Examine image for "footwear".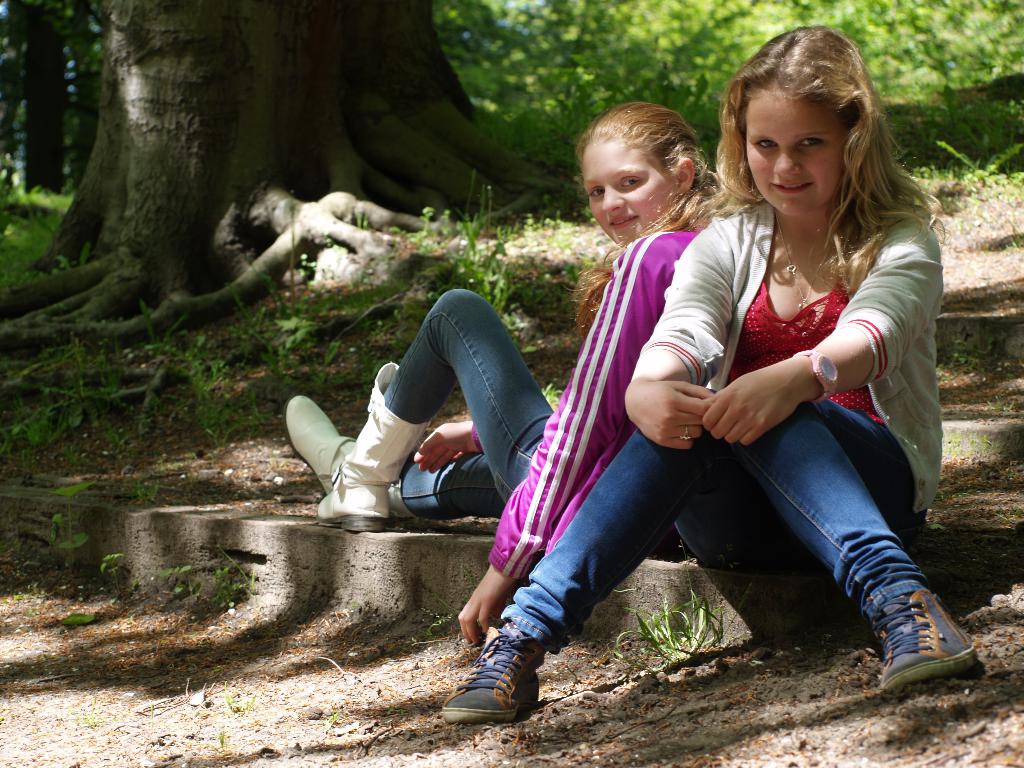
Examination result: left=317, top=358, right=429, bottom=536.
